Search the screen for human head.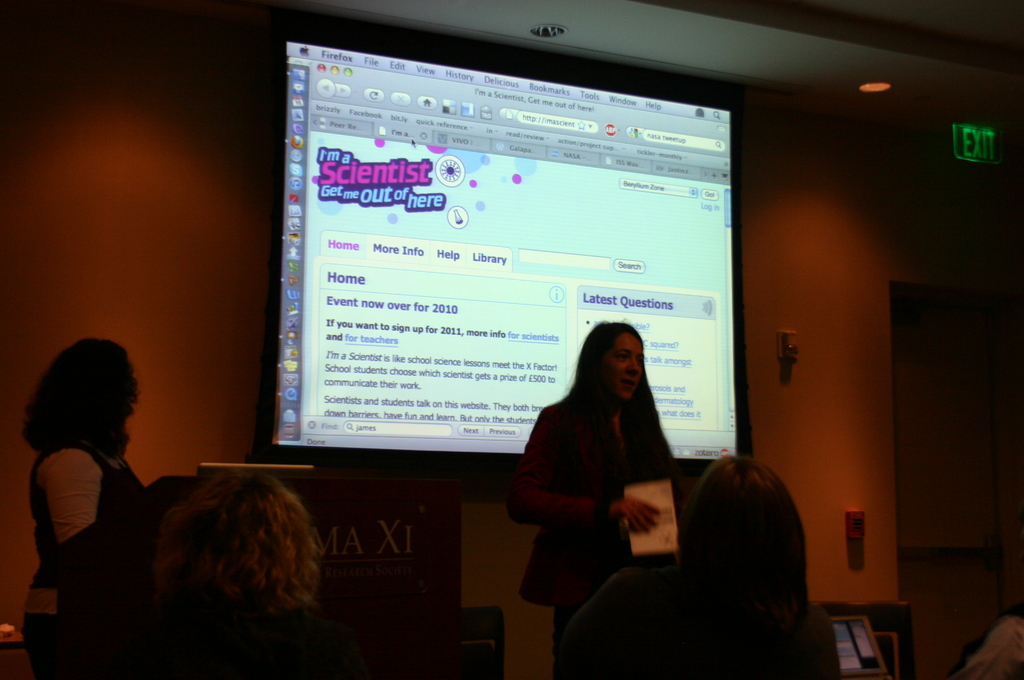
Found at [573,316,651,404].
